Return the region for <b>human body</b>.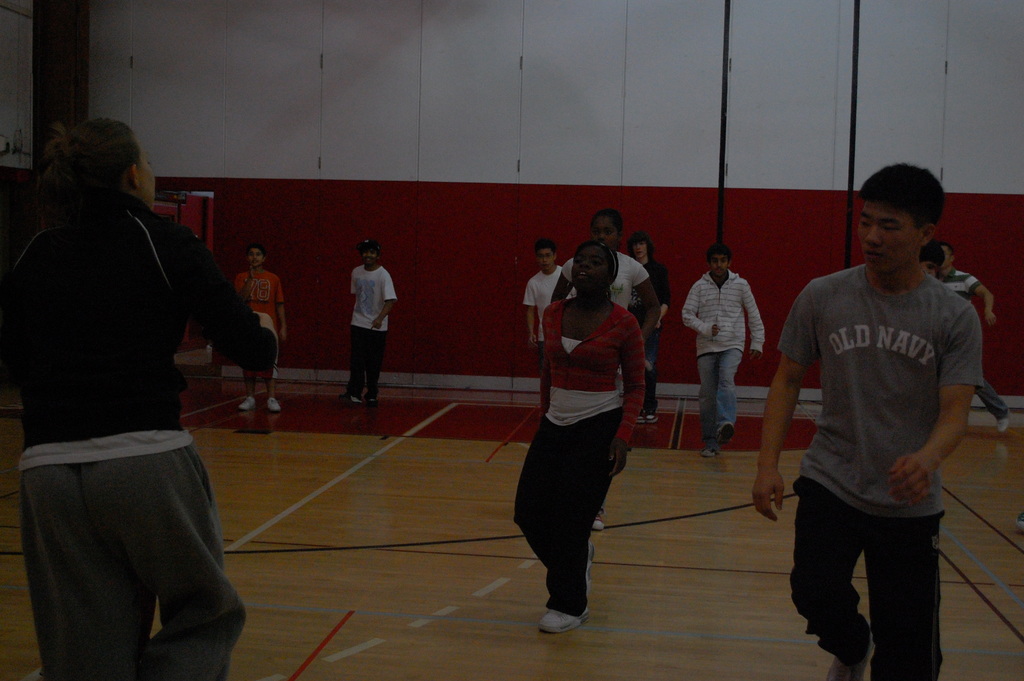
BBox(945, 244, 1007, 432).
